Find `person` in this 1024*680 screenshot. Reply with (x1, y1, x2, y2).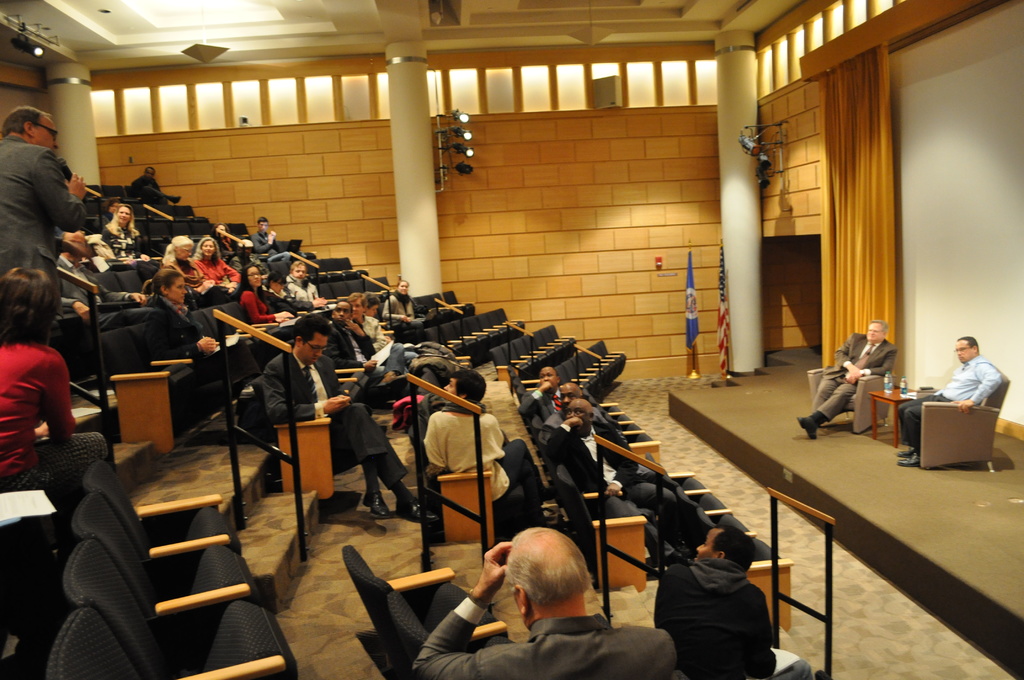
(796, 316, 897, 437).
